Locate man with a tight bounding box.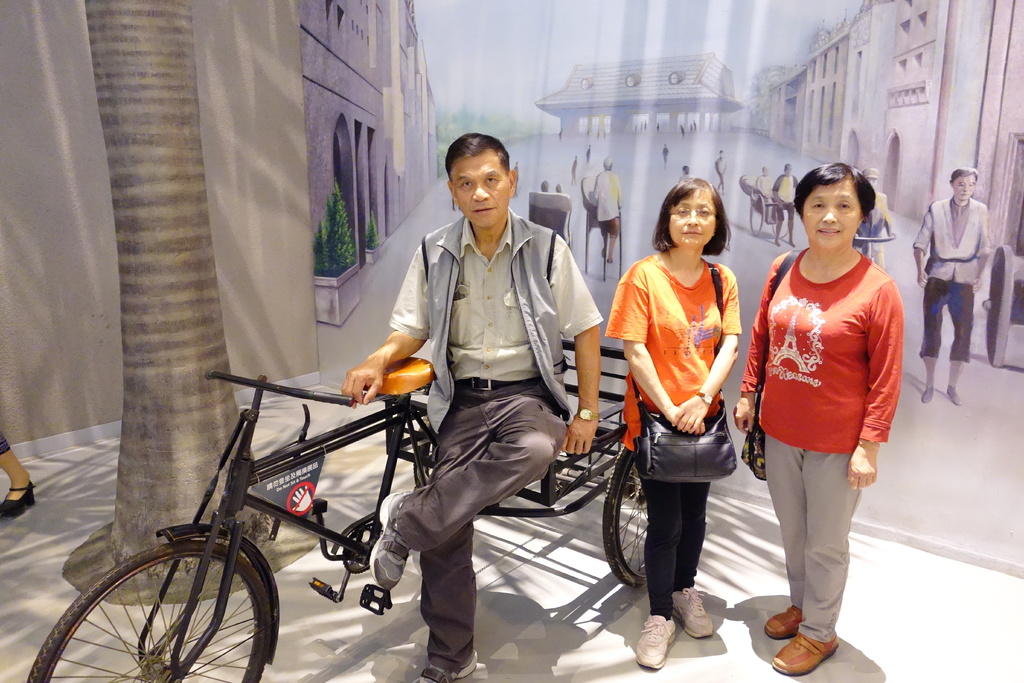
Rect(847, 165, 893, 268).
